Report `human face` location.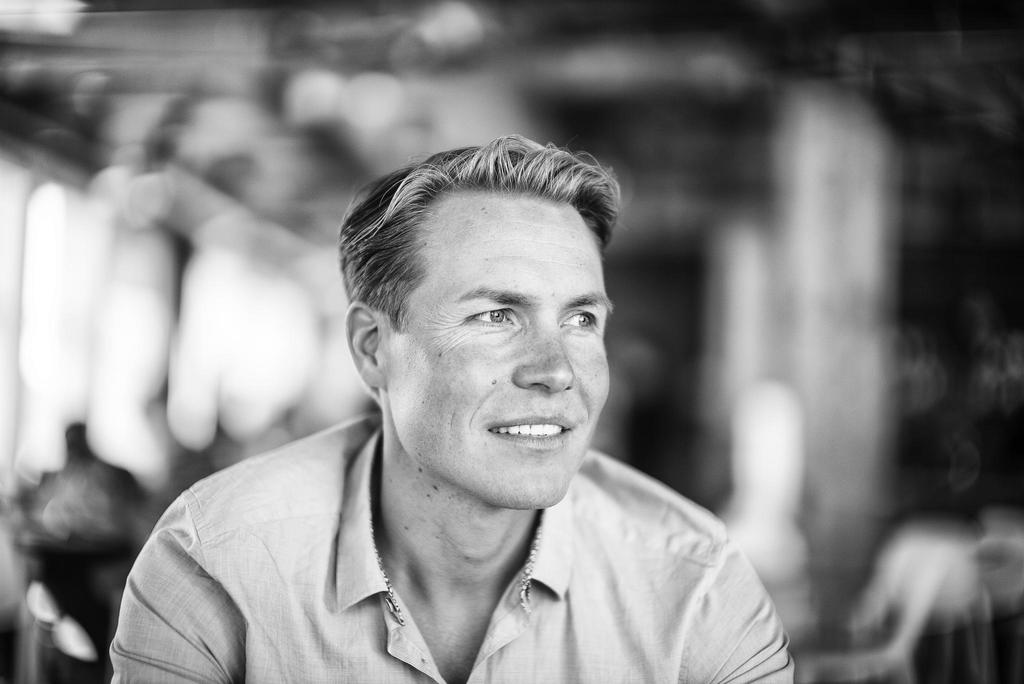
Report: x1=379, y1=197, x2=614, y2=509.
